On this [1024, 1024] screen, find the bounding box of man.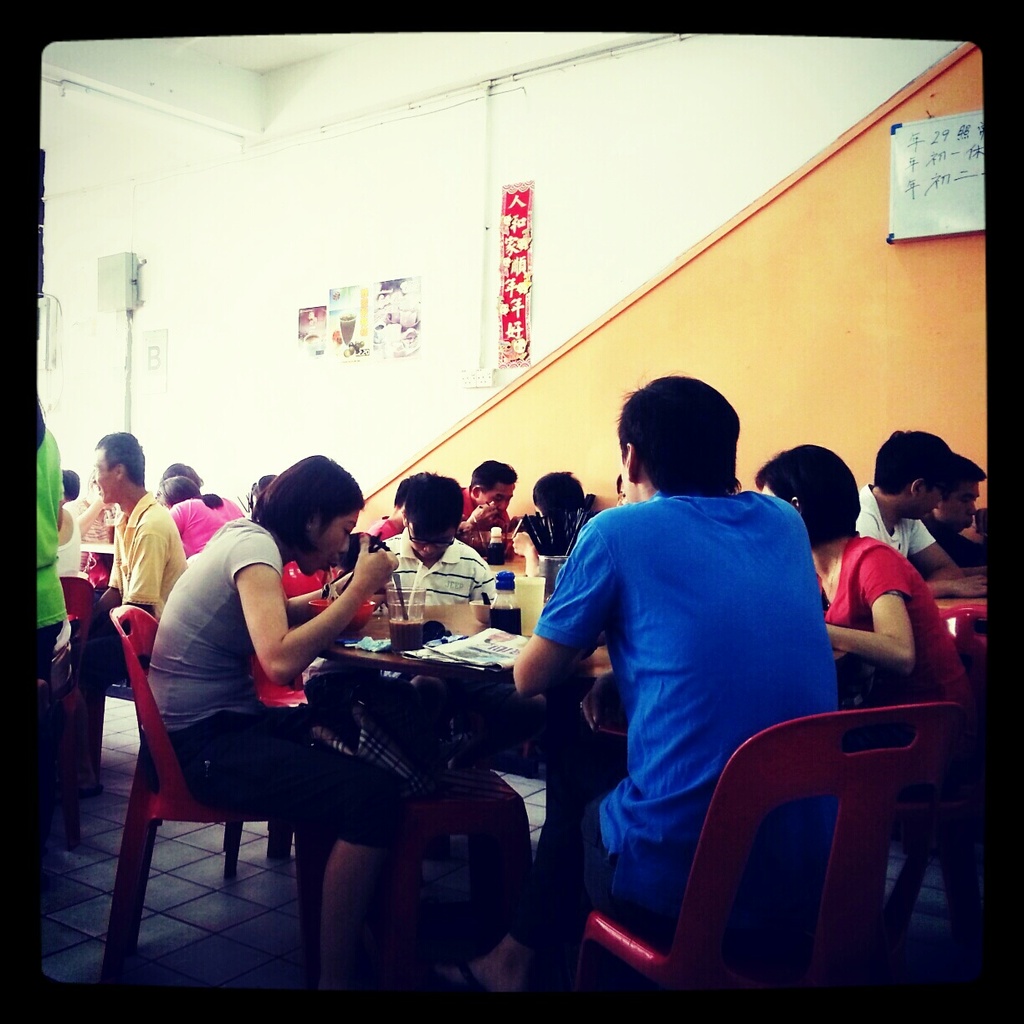
Bounding box: x1=857, y1=425, x2=987, y2=596.
